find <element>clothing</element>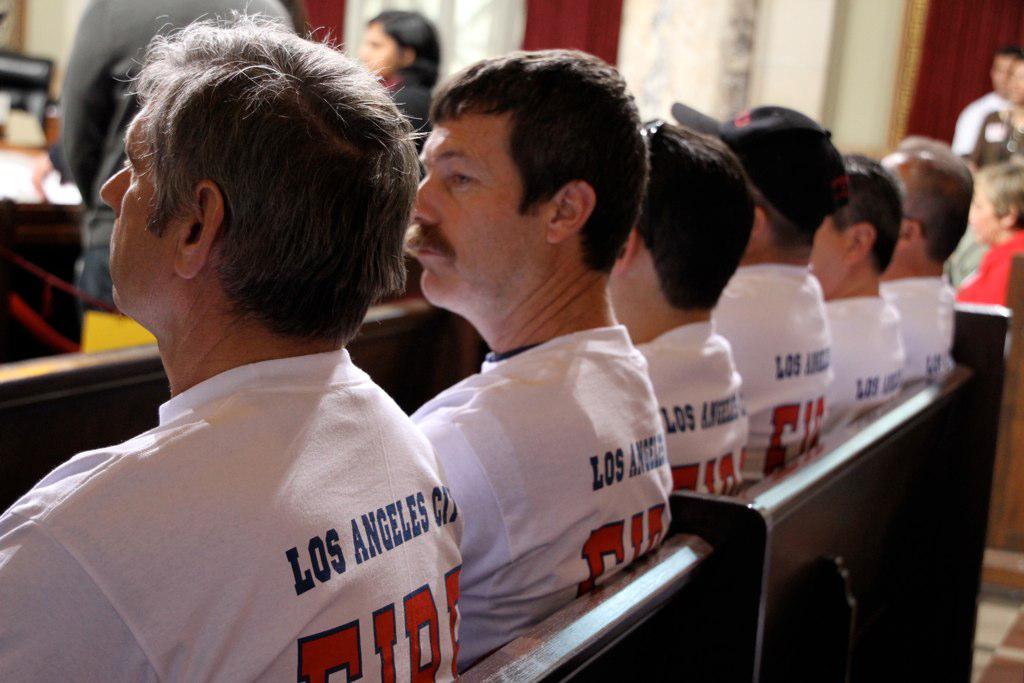
l=961, t=229, r=1023, b=304
